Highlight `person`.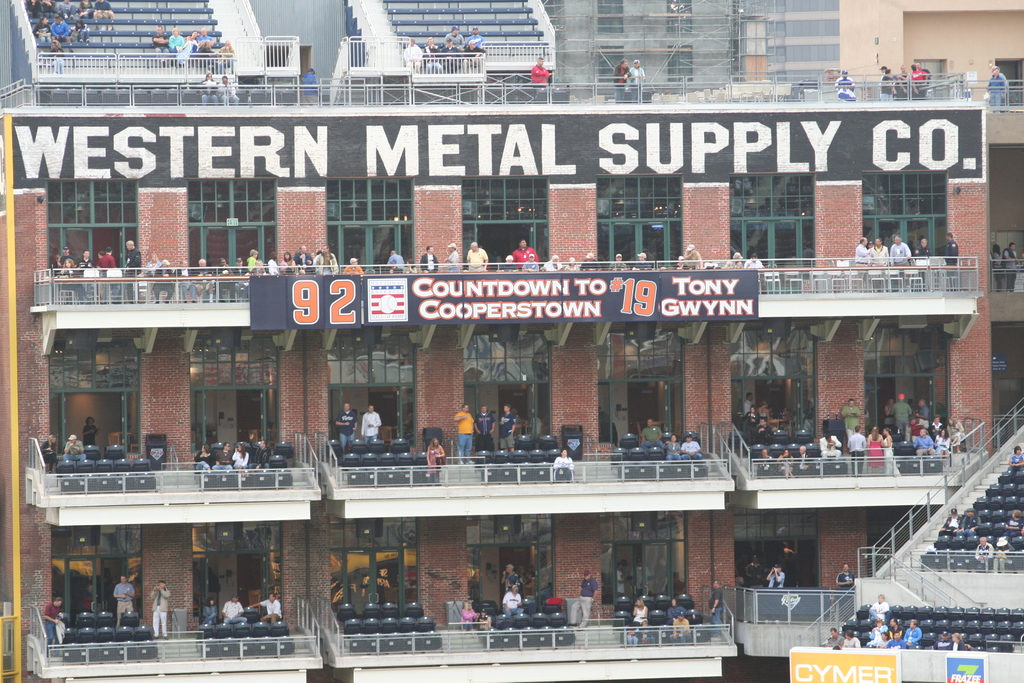
Highlighted region: select_region(833, 69, 856, 101).
